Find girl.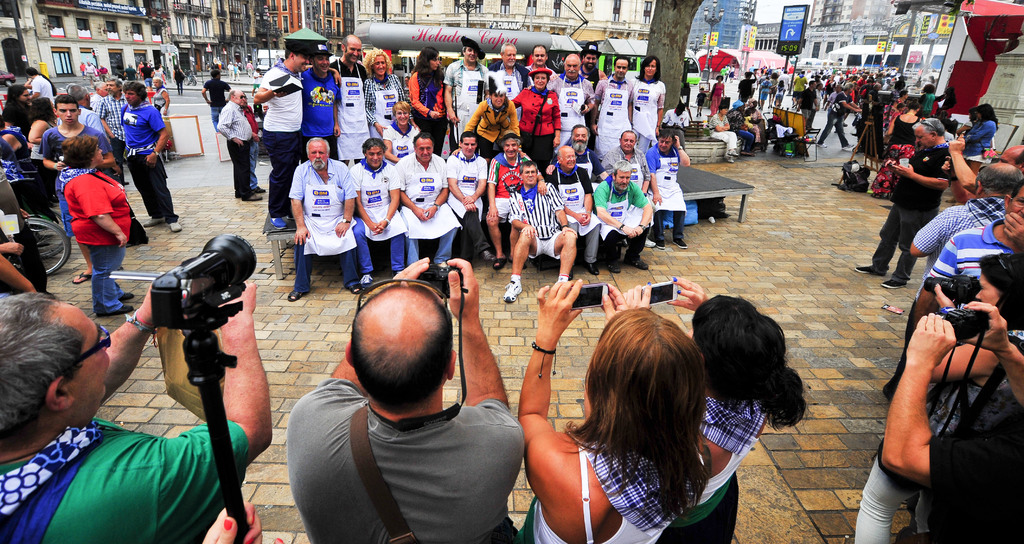
[left=620, top=276, right=808, bottom=502].
